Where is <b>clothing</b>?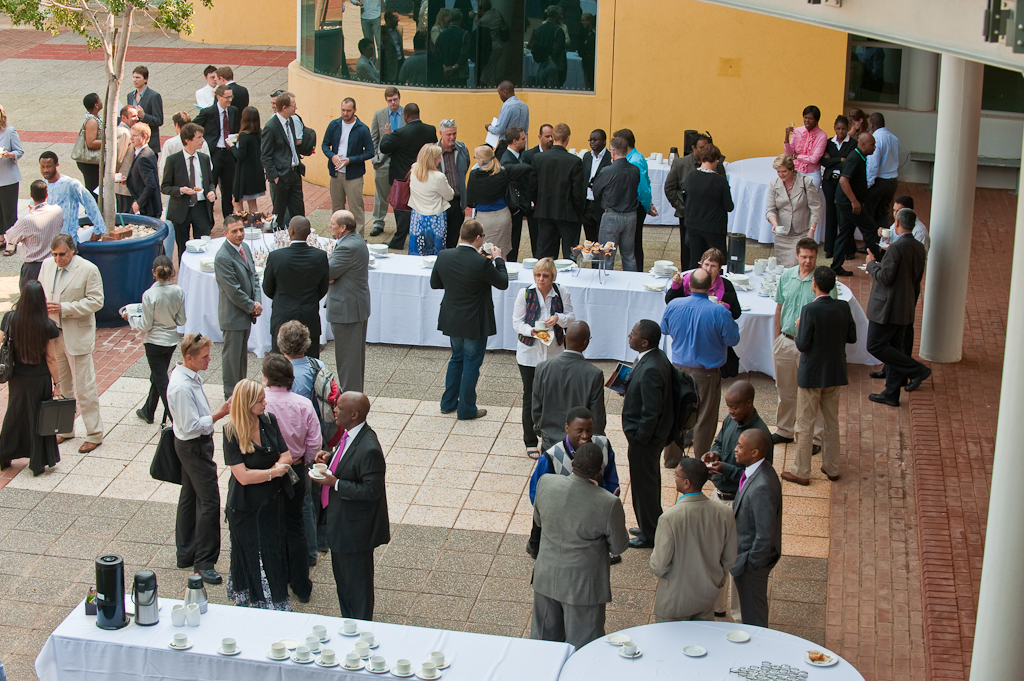
box=[328, 116, 374, 227].
